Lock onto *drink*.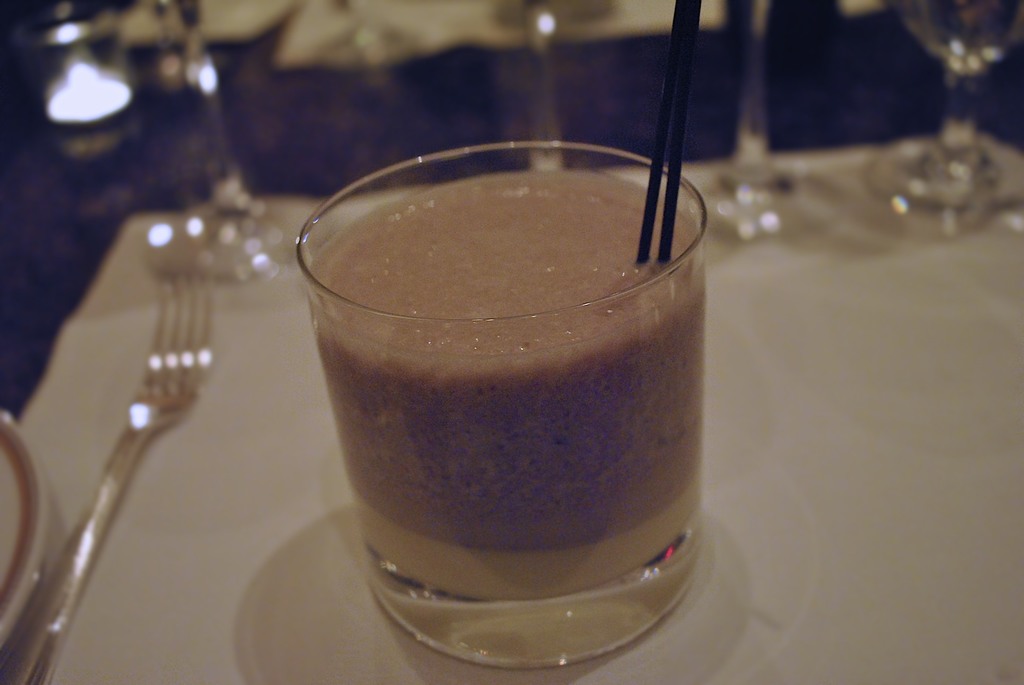
Locked: (x1=282, y1=137, x2=731, y2=641).
